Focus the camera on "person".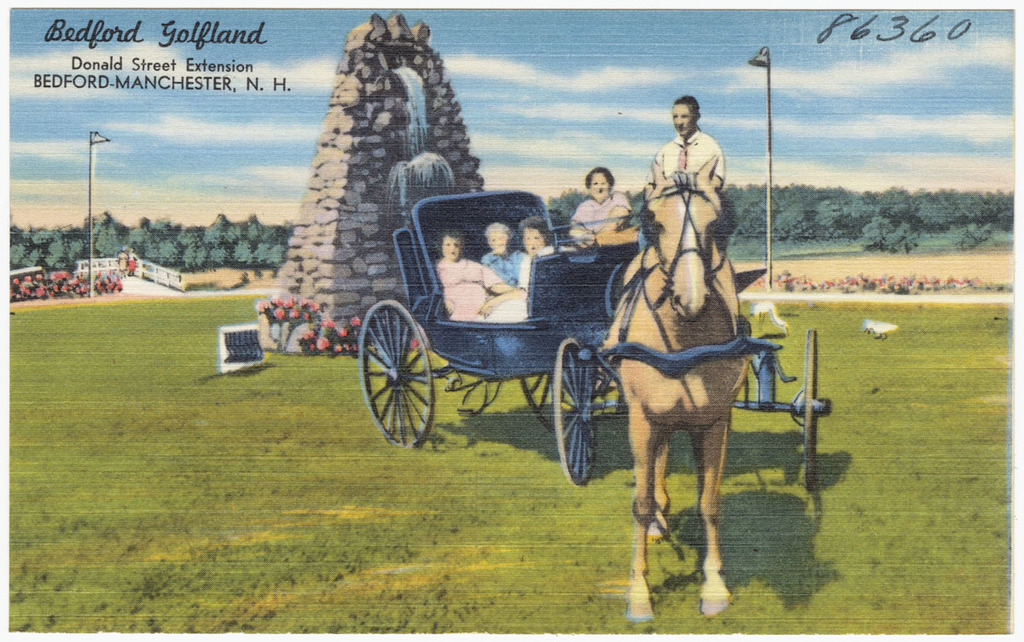
Focus region: 566, 162, 643, 260.
